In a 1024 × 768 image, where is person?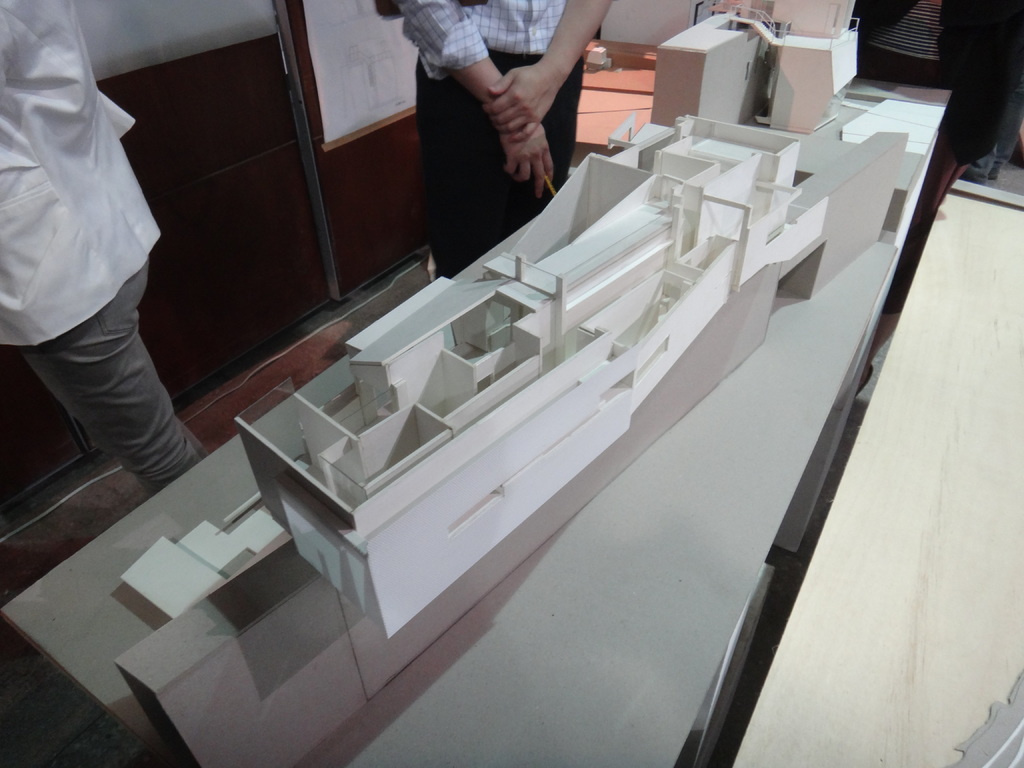
(372,0,623,272).
